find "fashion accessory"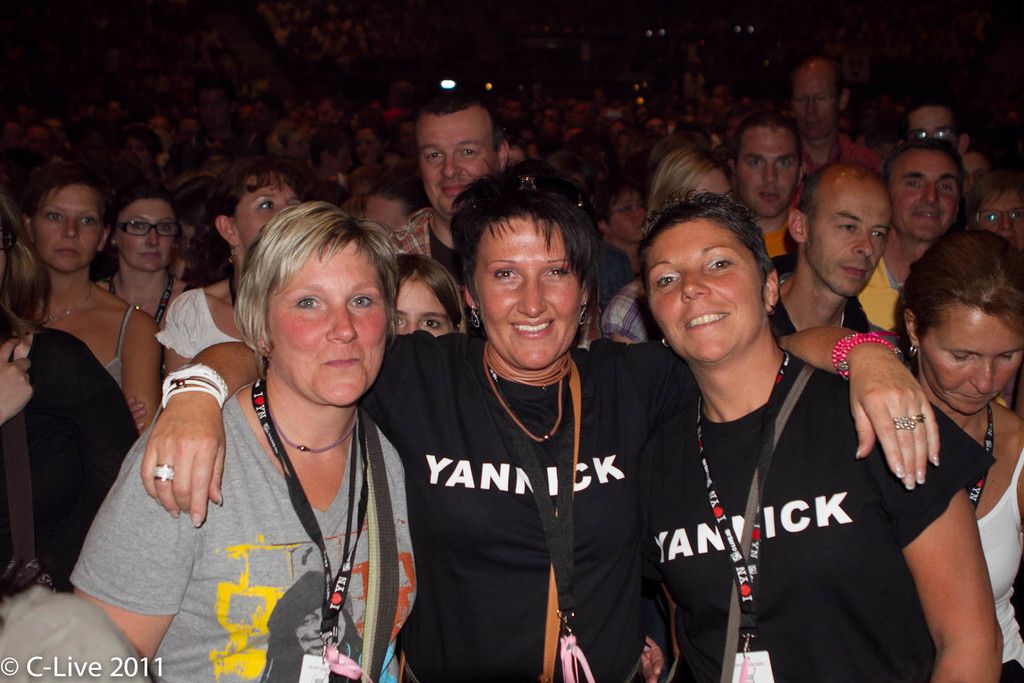
rect(464, 302, 481, 322)
